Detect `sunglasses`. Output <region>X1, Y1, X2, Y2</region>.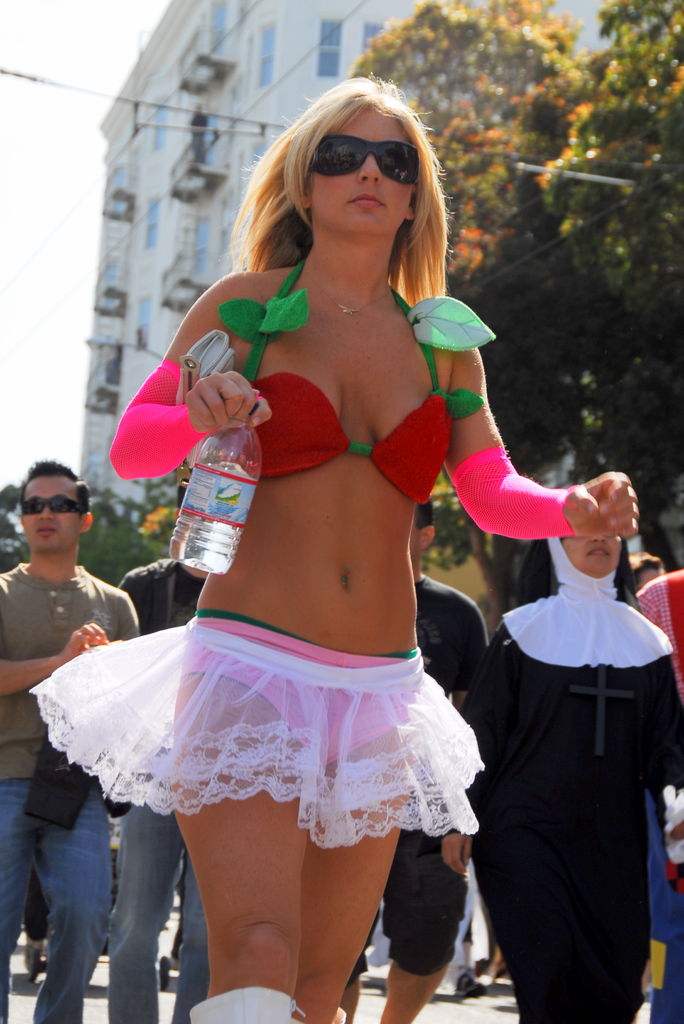
<region>314, 134, 431, 180</region>.
